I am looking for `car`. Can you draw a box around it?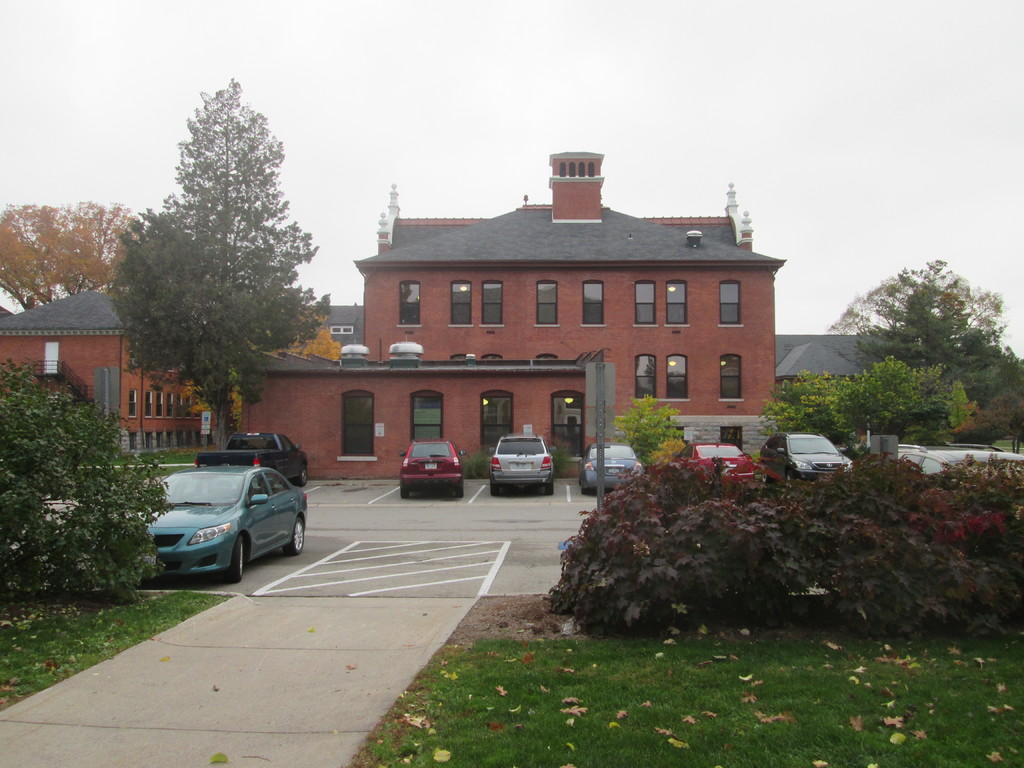
Sure, the bounding box is detection(761, 426, 858, 484).
